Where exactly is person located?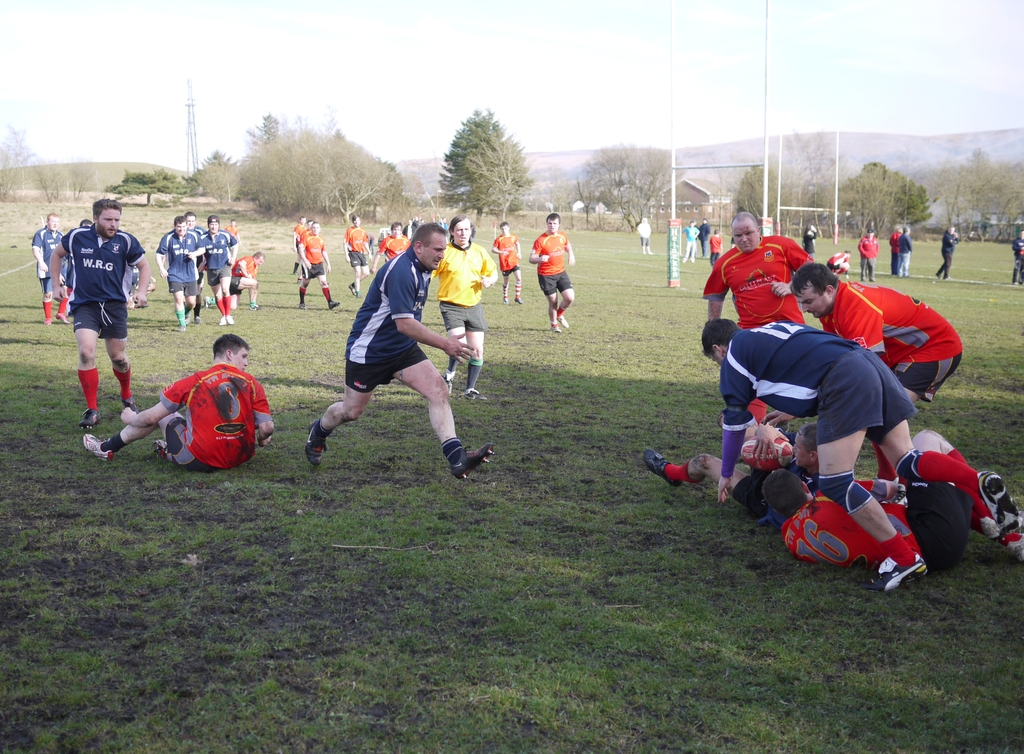
Its bounding box is l=182, t=211, r=207, b=311.
